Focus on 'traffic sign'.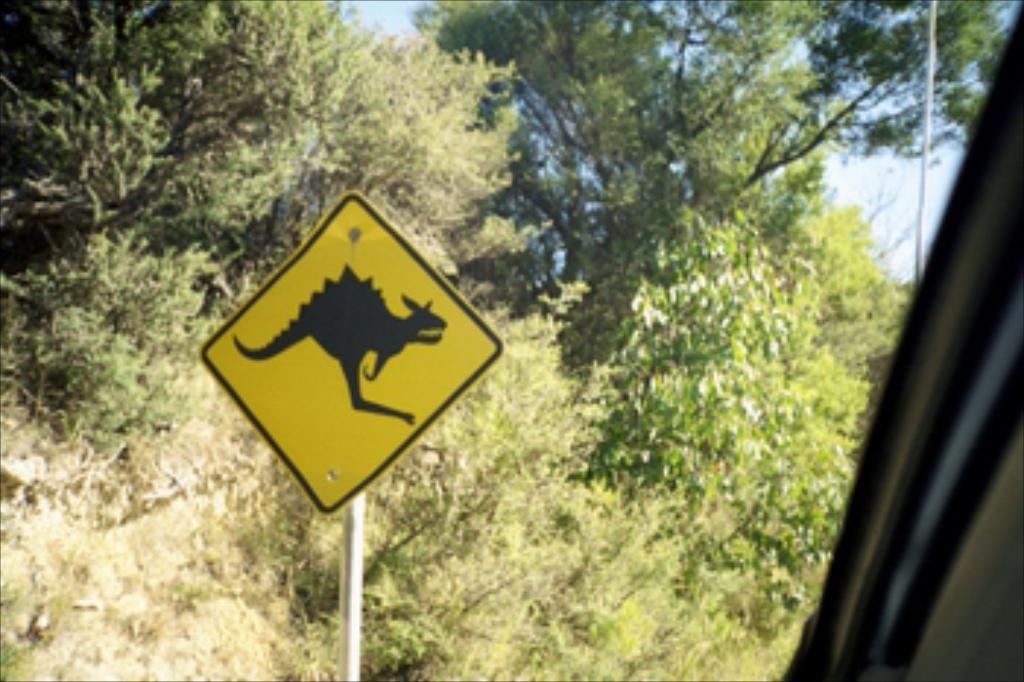
Focused at crop(196, 193, 497, 506).
